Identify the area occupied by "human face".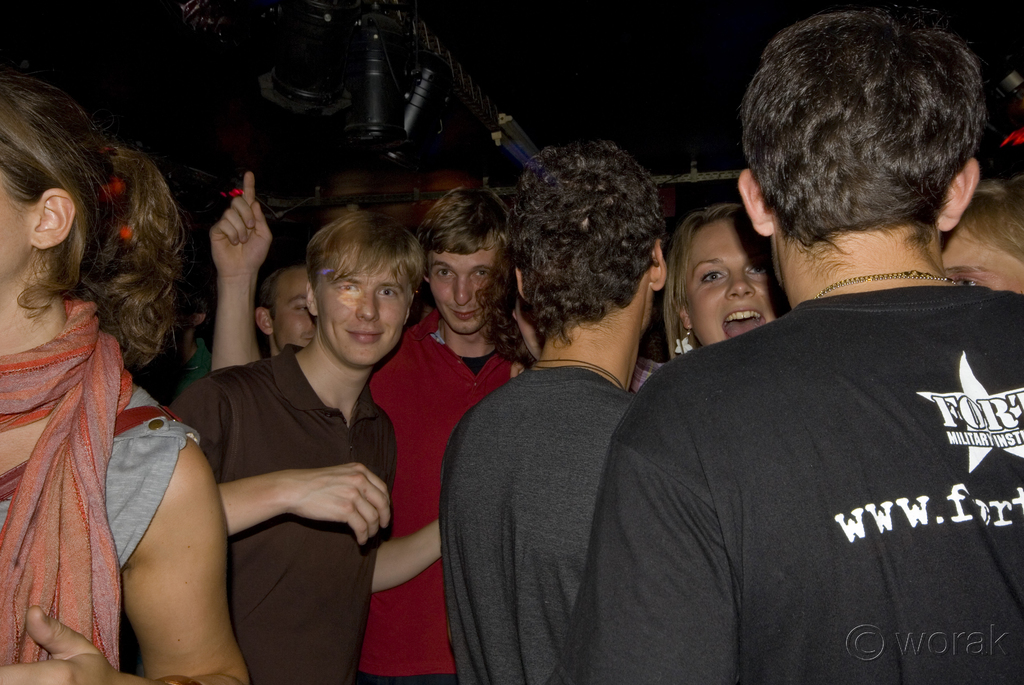
Area: rect(426, 255, 504, 331).
